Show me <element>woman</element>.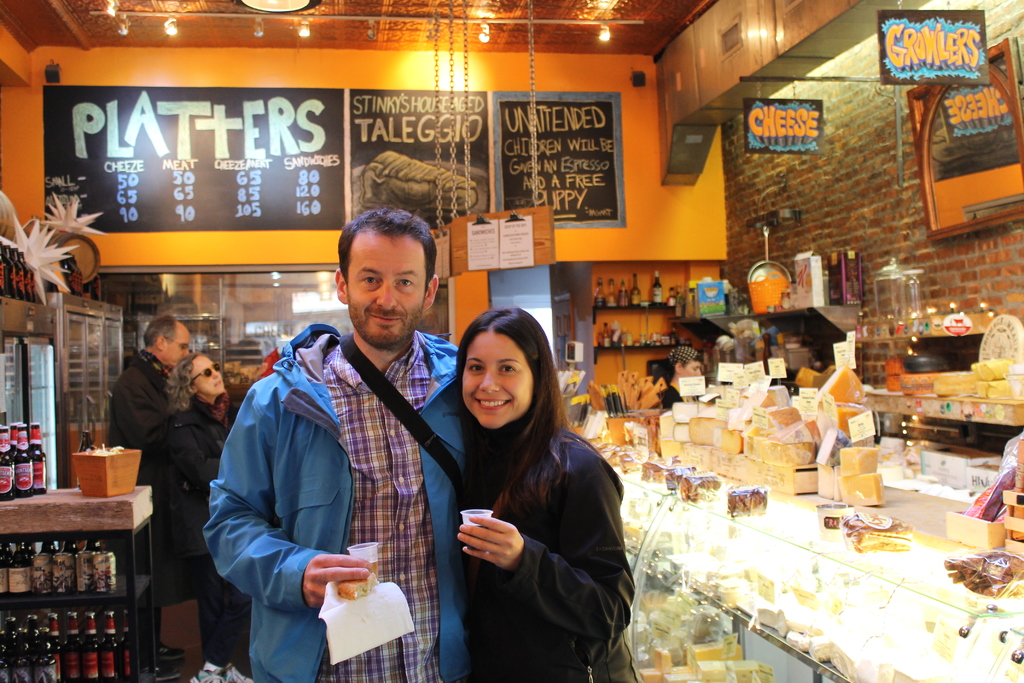
<element>woman</element> is here: 439,302,635,679.
